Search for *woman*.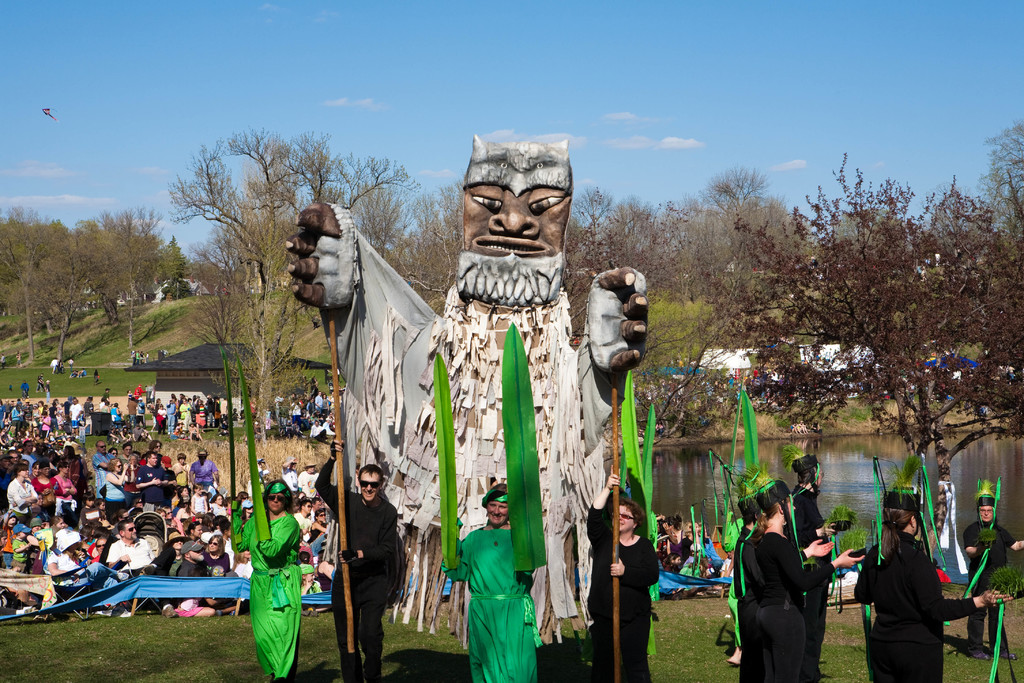
Found at [x1=83, y1=522, x2=108, y2=545].
